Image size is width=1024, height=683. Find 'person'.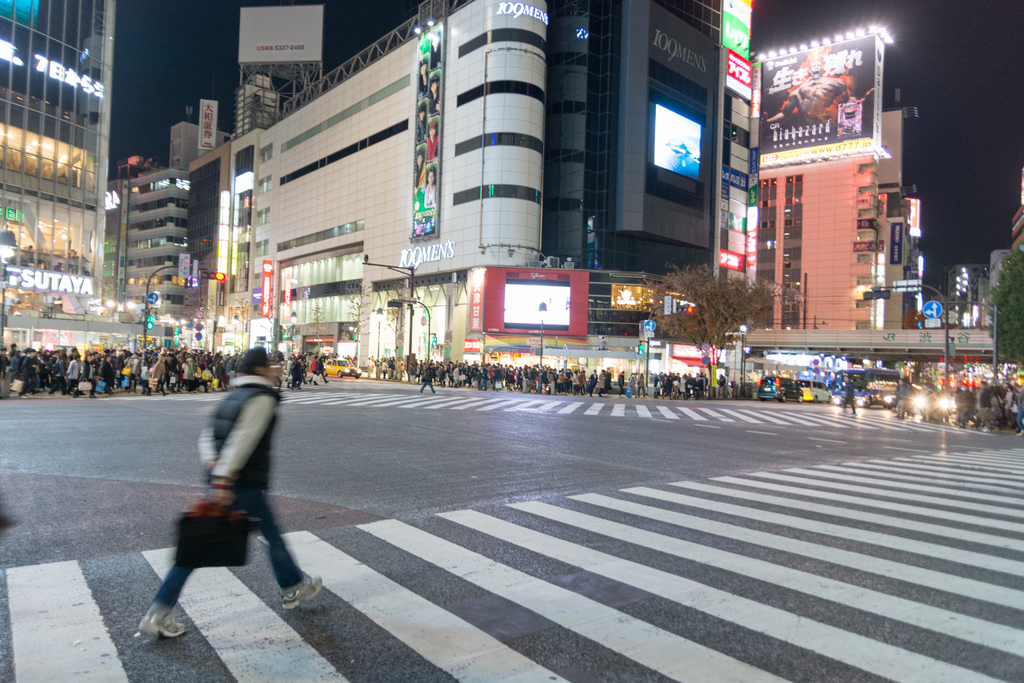
(417, 56, 428, 99).
